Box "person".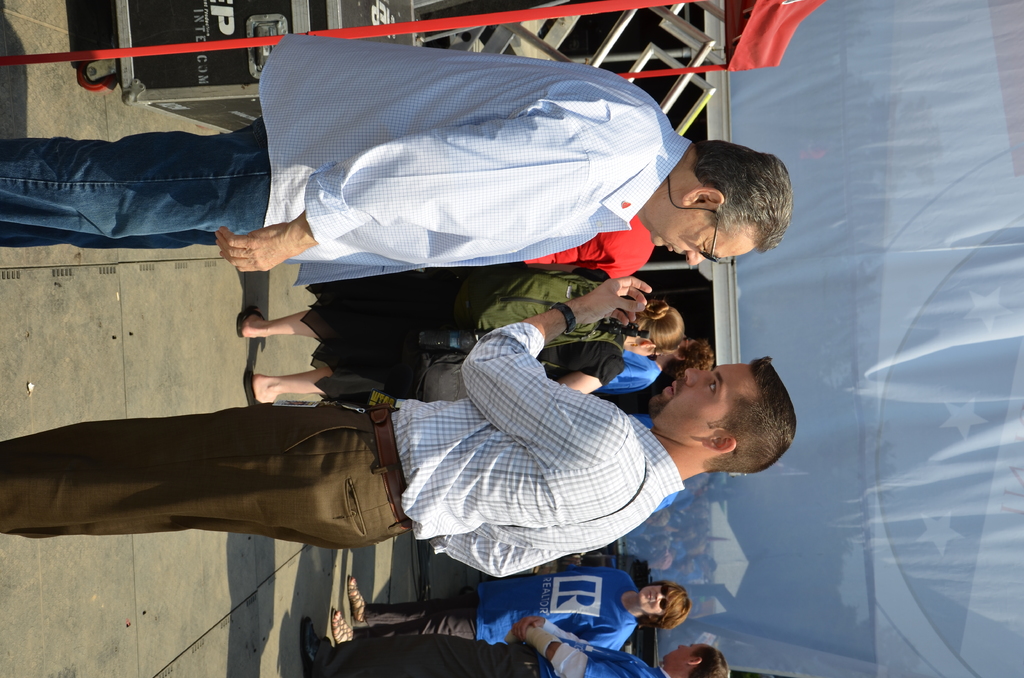
bbox=(303, 611, 732, 677).
